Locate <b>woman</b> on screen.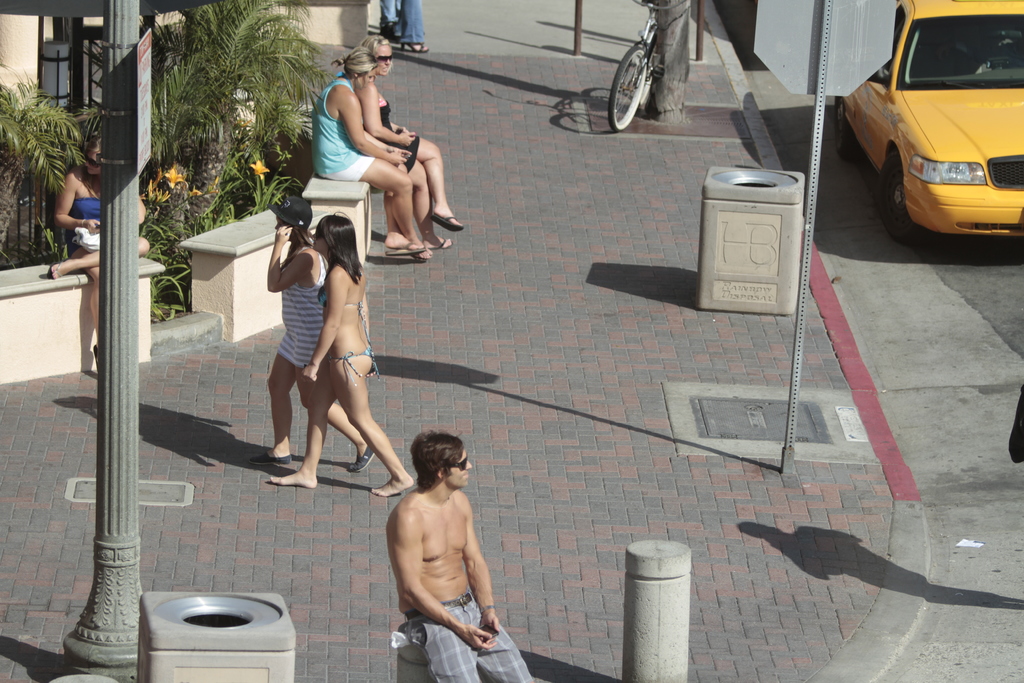
On screen at left=268, top=213, right=415, bottom=498.
